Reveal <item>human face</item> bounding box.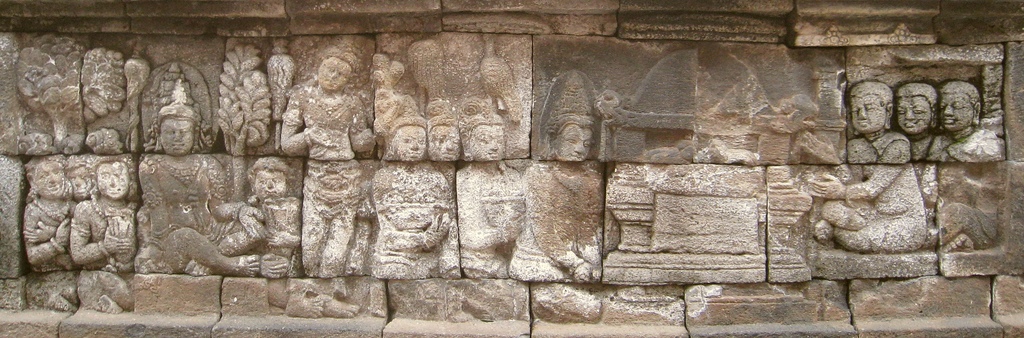
Revealed: (156,120,194,157).
